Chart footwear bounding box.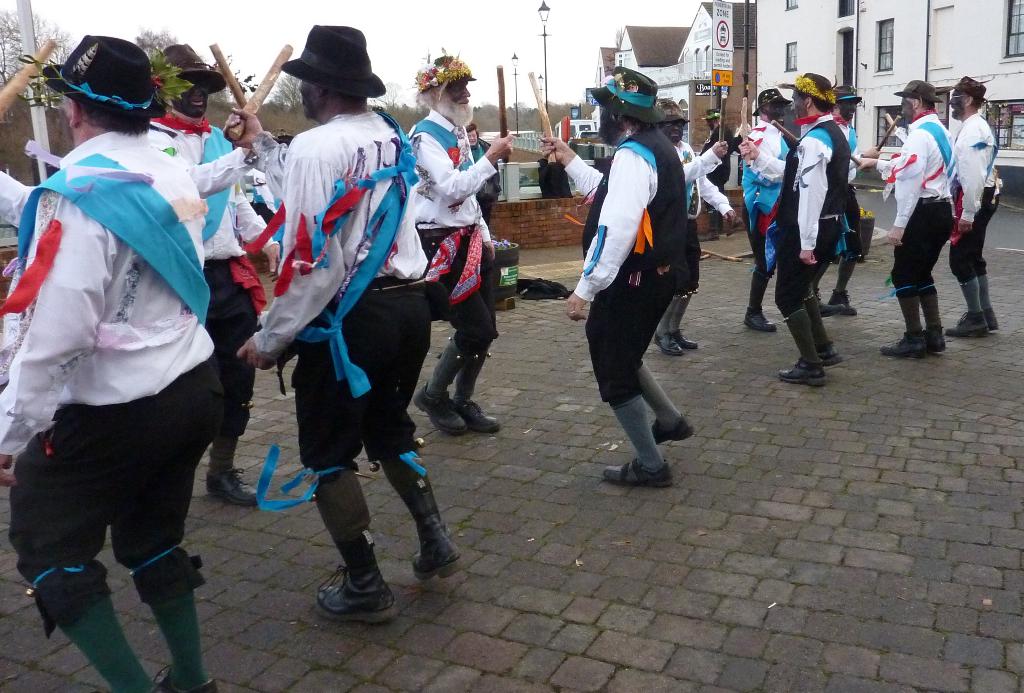
Charted: [206, 465, 269, 505].
